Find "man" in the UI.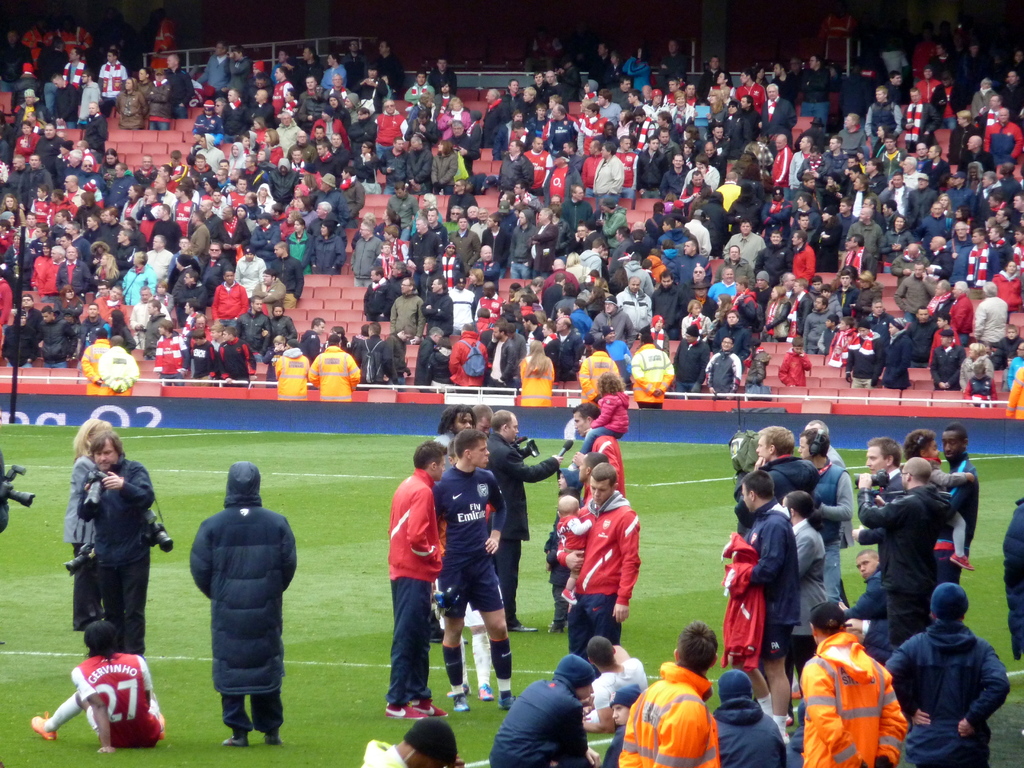
UI element at 853:452:956:650.
